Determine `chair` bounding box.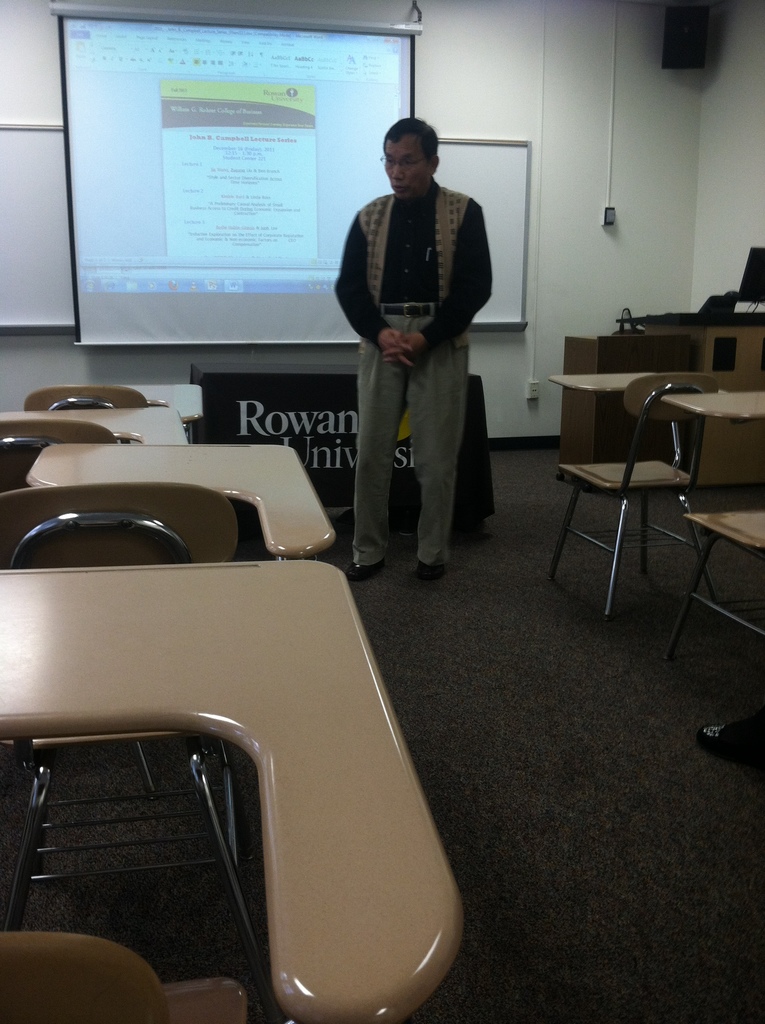
Determined: <region>0, 930, 254, 1023</region>.
